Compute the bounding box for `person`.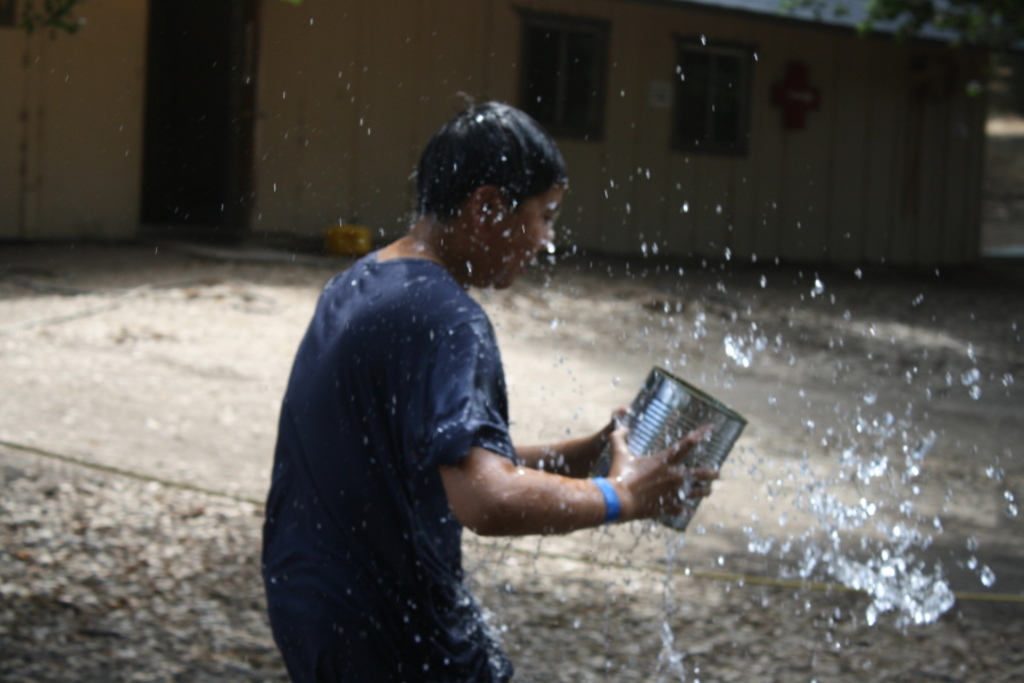
x1=276 y1=118 x2=668 y2=673.
